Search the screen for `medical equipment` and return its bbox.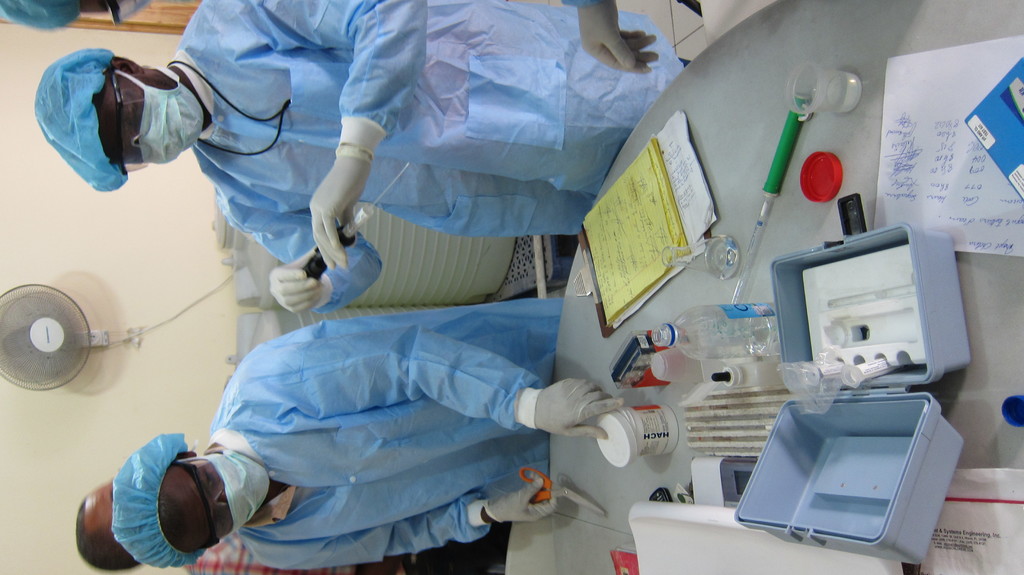
Found: l=303, t=163, r=408, b=283.
